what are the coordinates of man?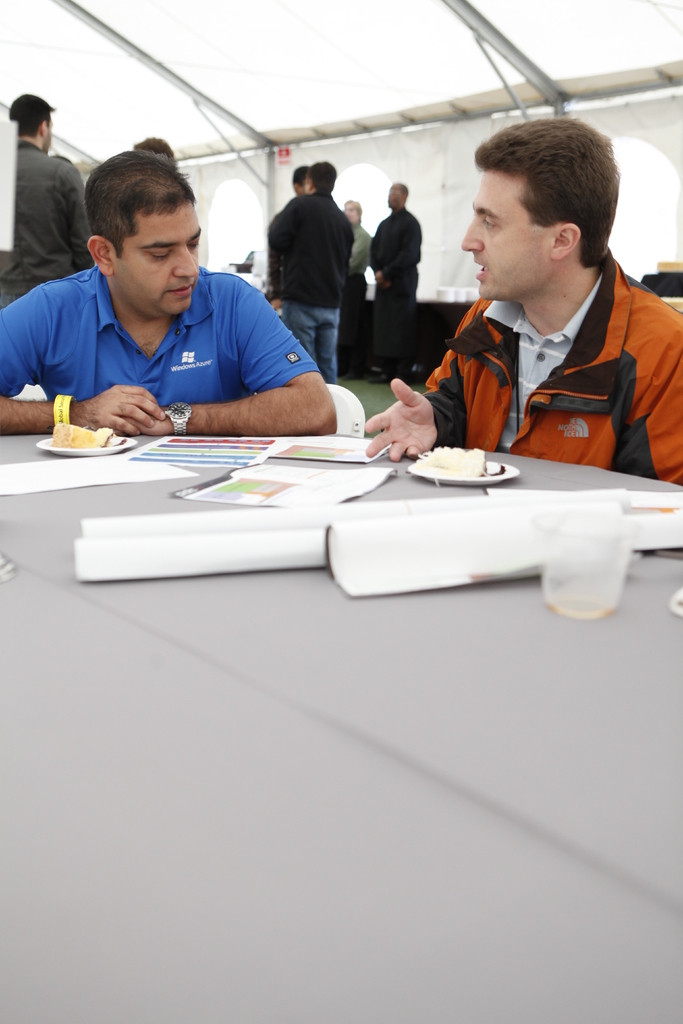
[374, 182, 420, 381].
